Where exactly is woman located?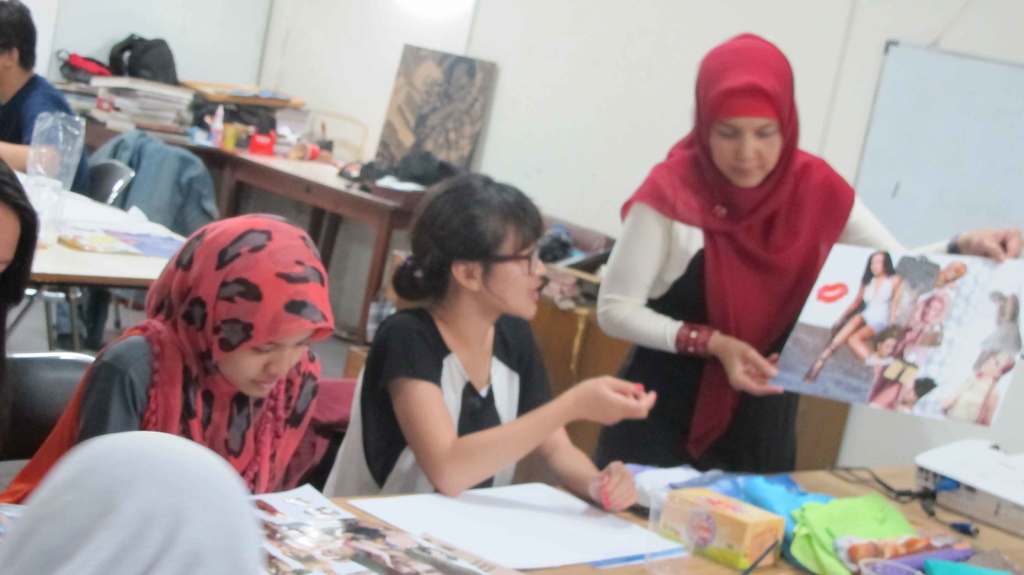
Its bounding box is left=588, top=33, right=1023, bottom=475.
